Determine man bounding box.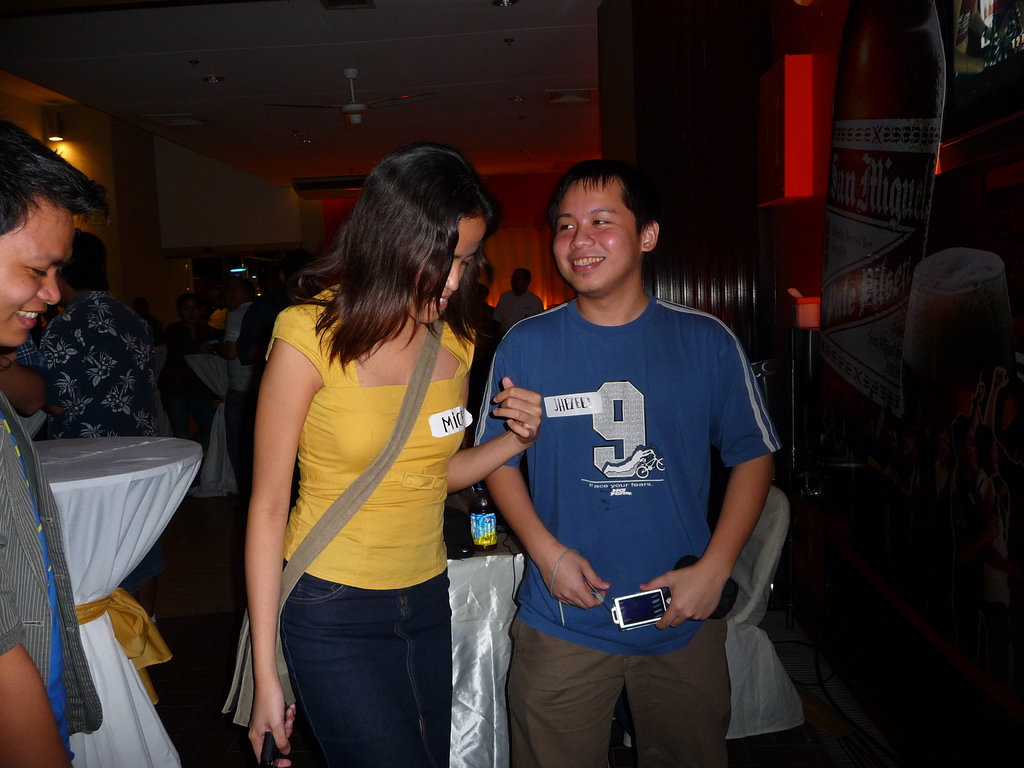
Determined: 491,269,547,332.
